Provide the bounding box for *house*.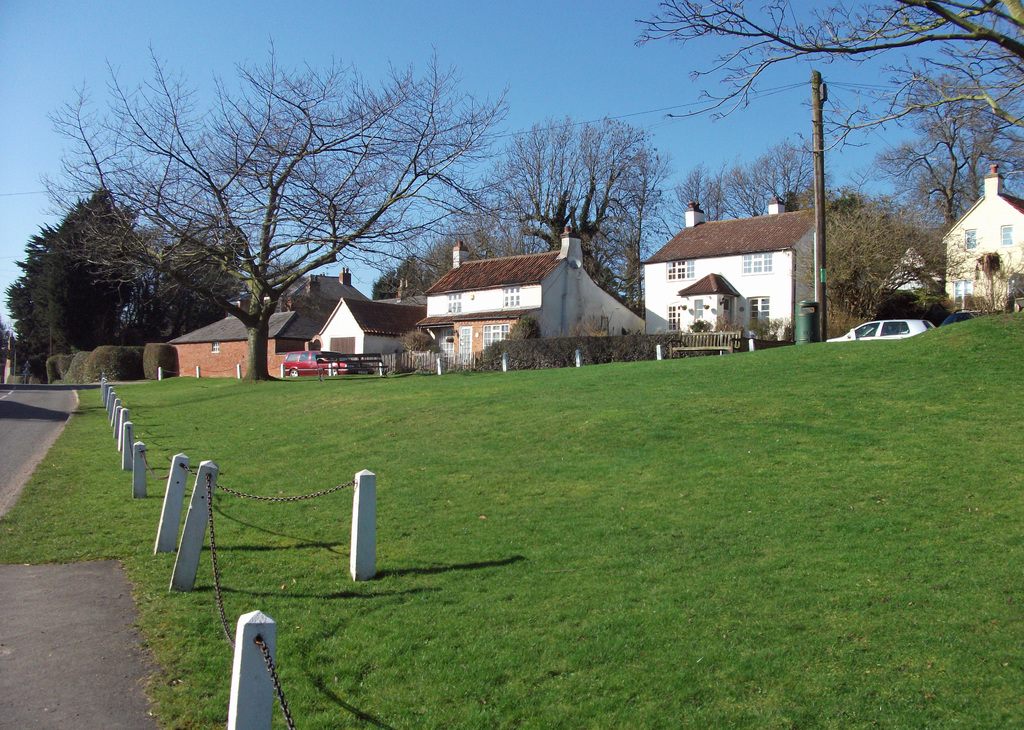
166:265:380:382.
